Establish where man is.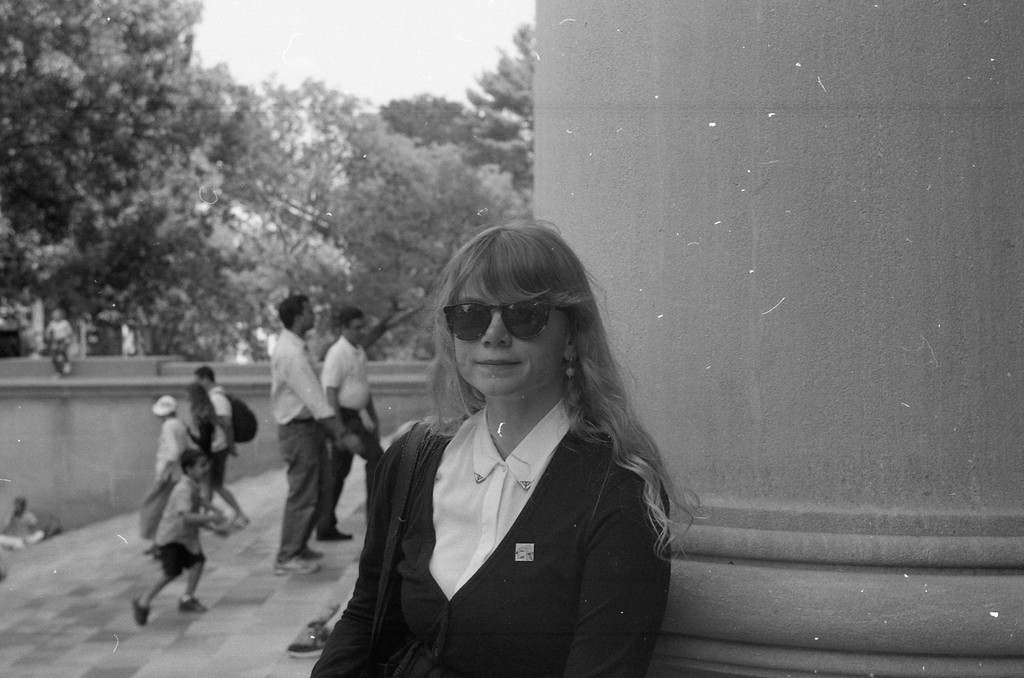
Established at (193, 365, 251, 530).
